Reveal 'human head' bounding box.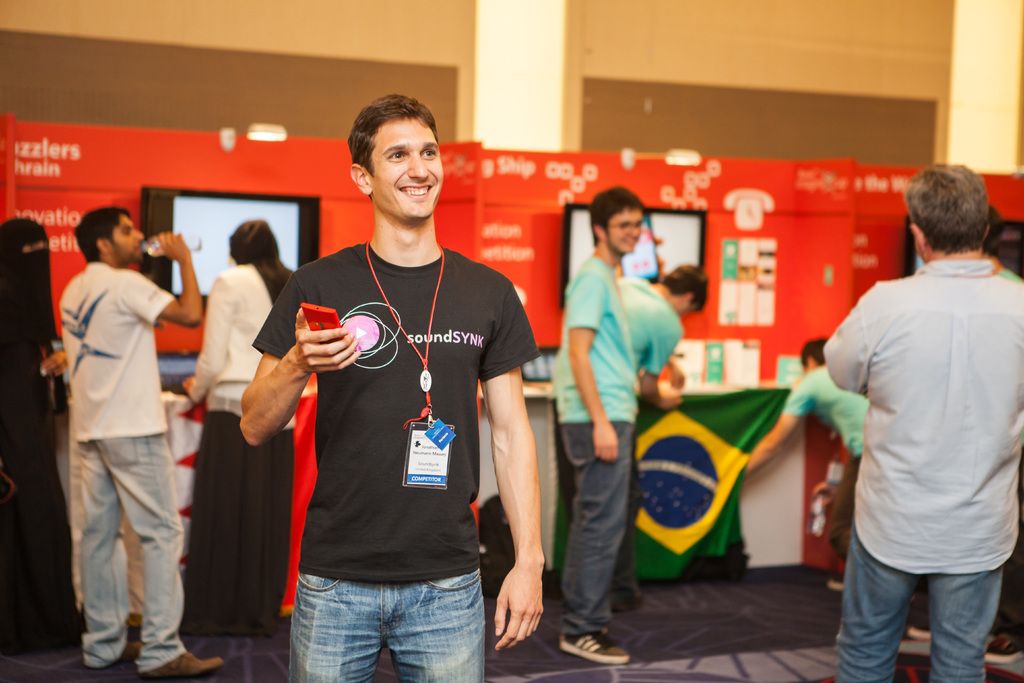
Revealed: [left=1, top=219, right=48, bottom=304].
